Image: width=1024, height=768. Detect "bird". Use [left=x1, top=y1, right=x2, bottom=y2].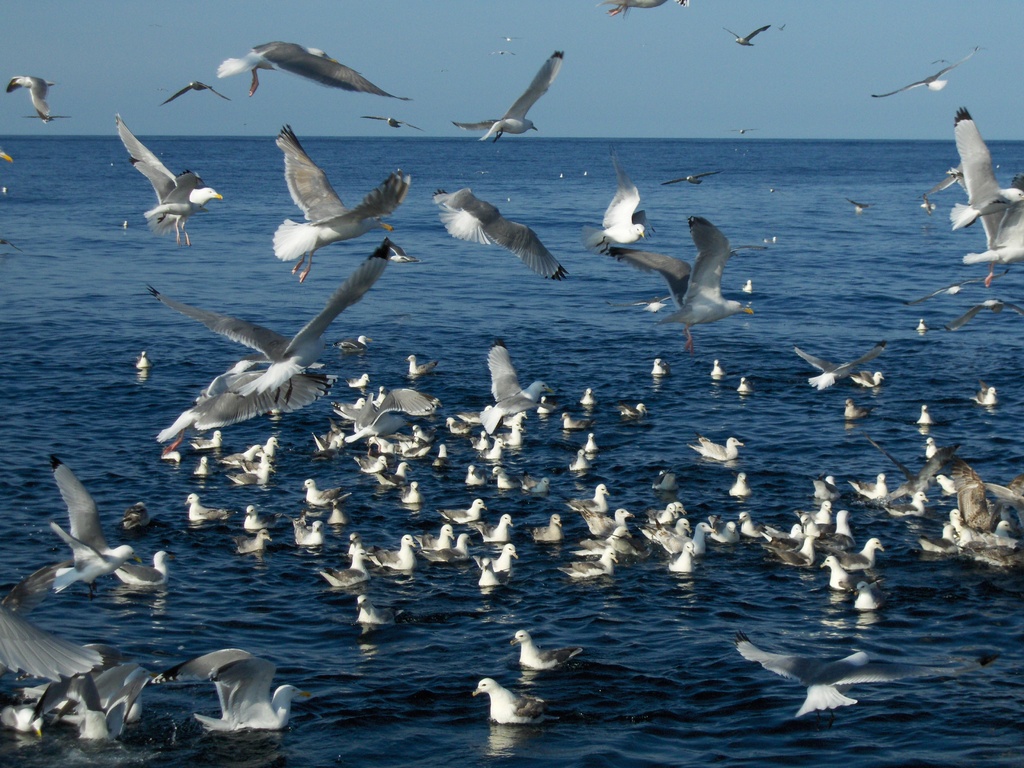
[left=243, top=437, right=278, bottom=470].
